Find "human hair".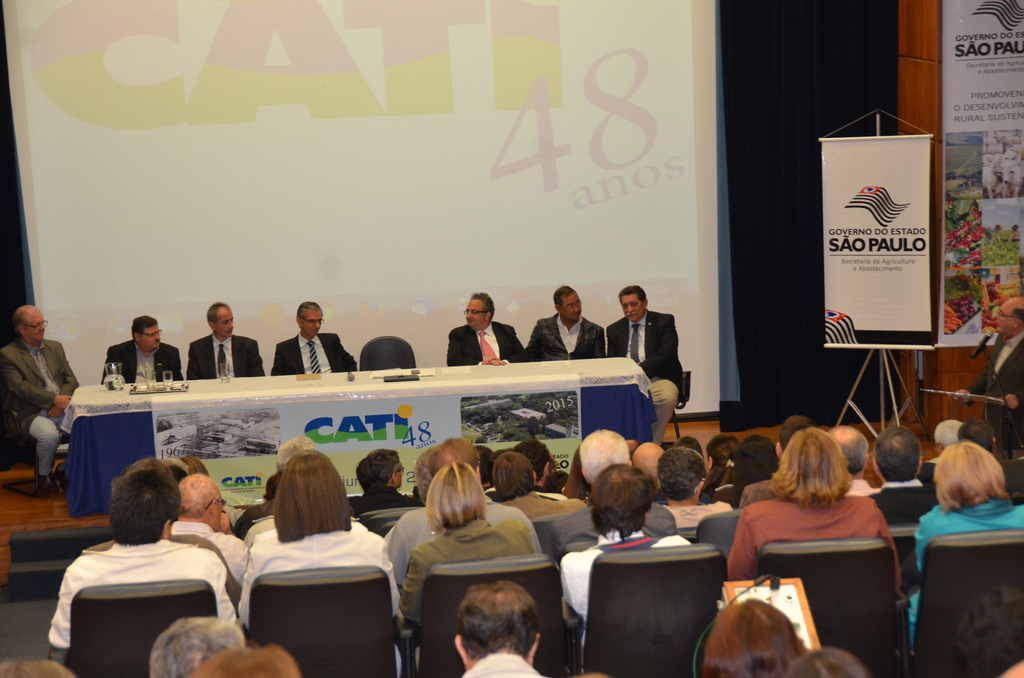
(451, 592, 538, 670).
